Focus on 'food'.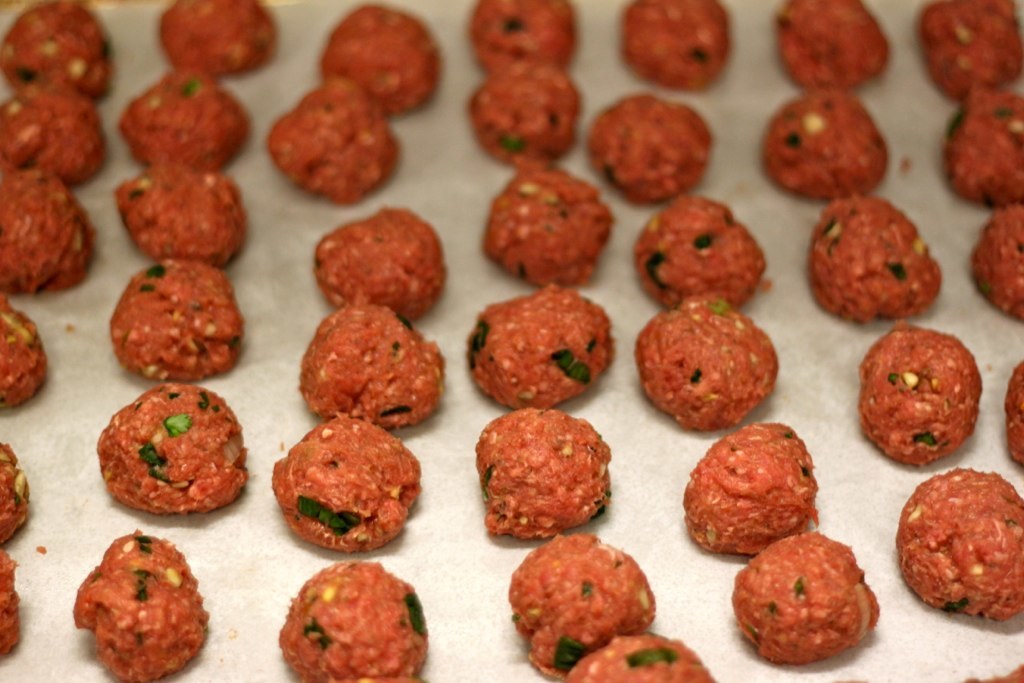
Focused at bbox=[1, 0, 114, 103].
